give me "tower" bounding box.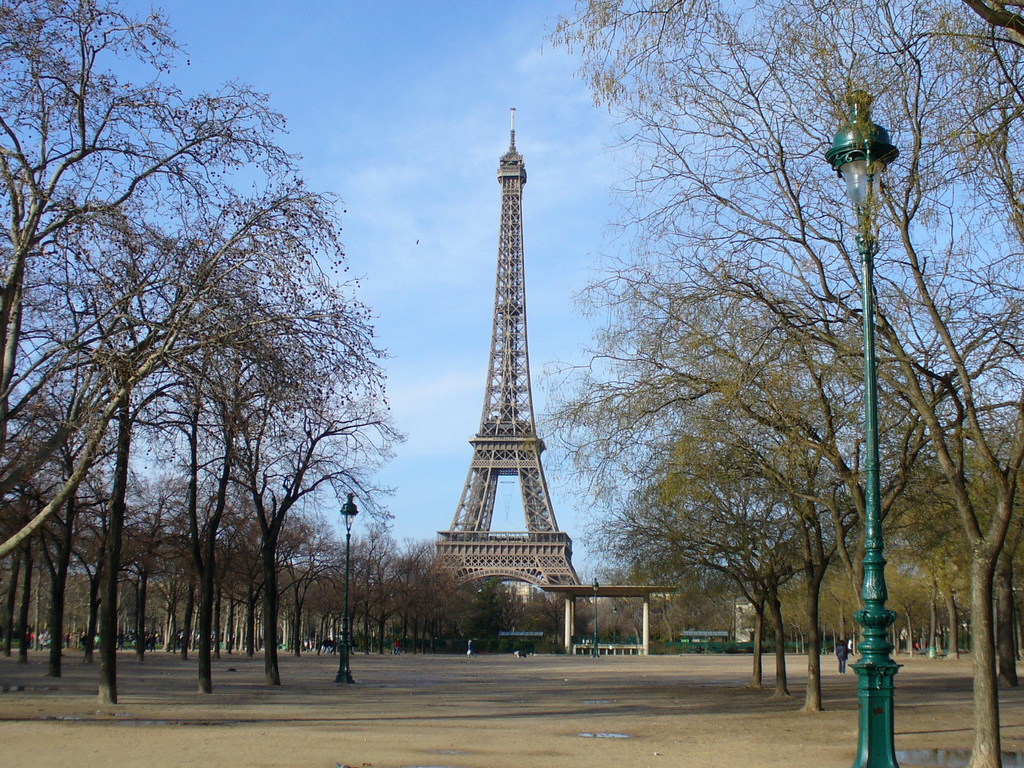
detection(422, 82, 592, 624).
